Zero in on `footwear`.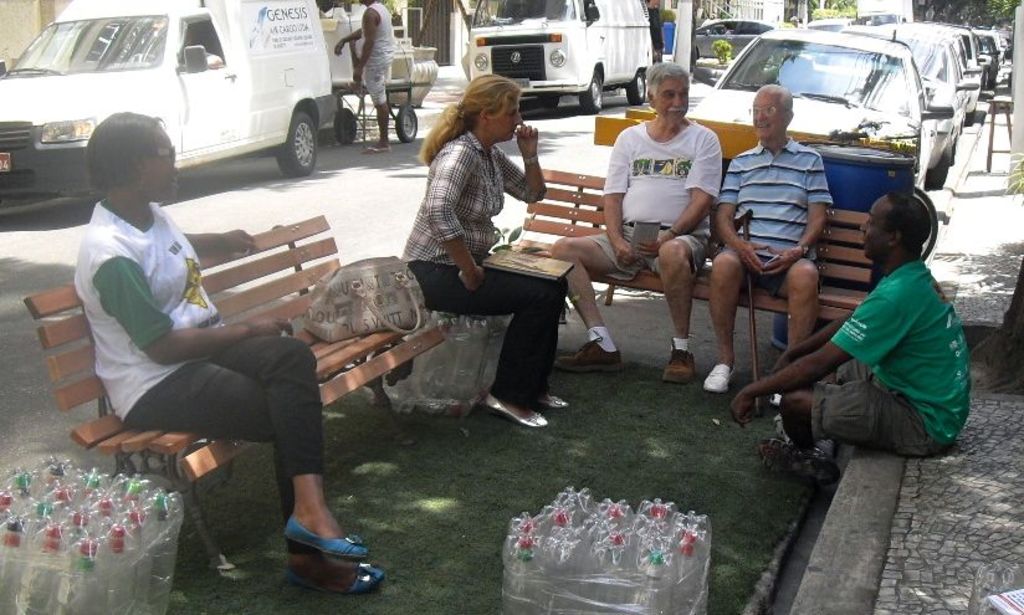
Zeroed in: l=703, t=360, r=739, b=391.
